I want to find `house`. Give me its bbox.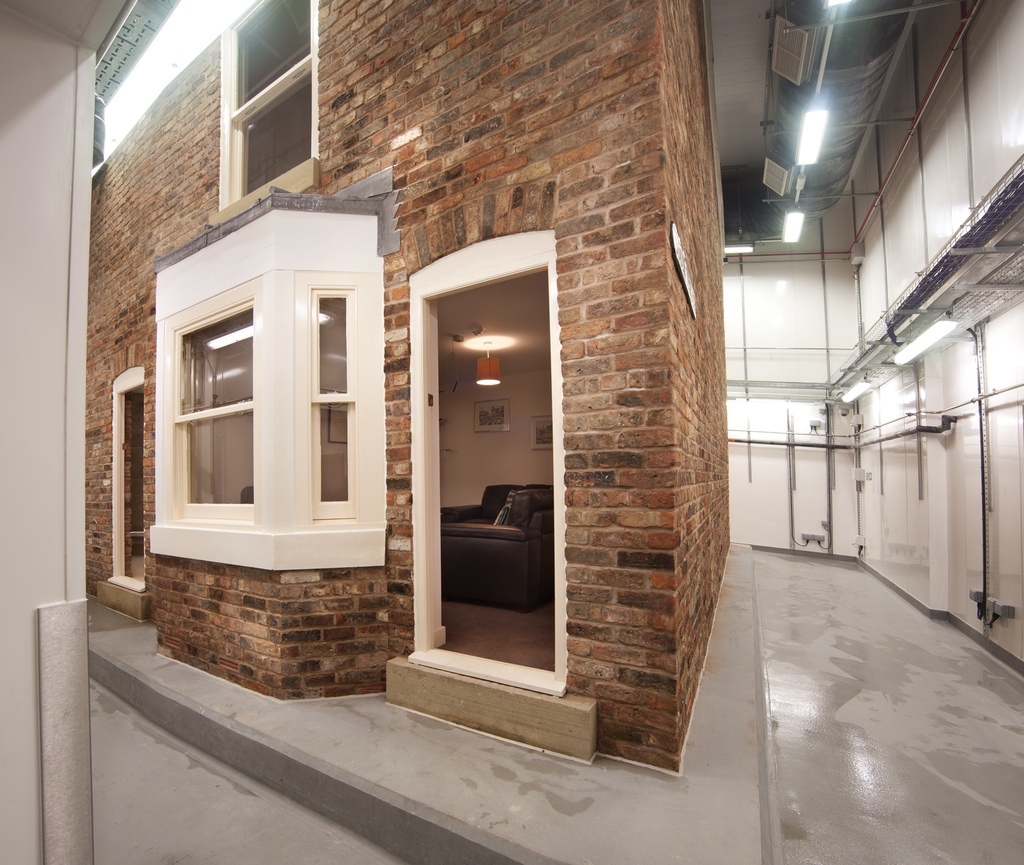
(left=85, top=0, right=746, bottom=798).
